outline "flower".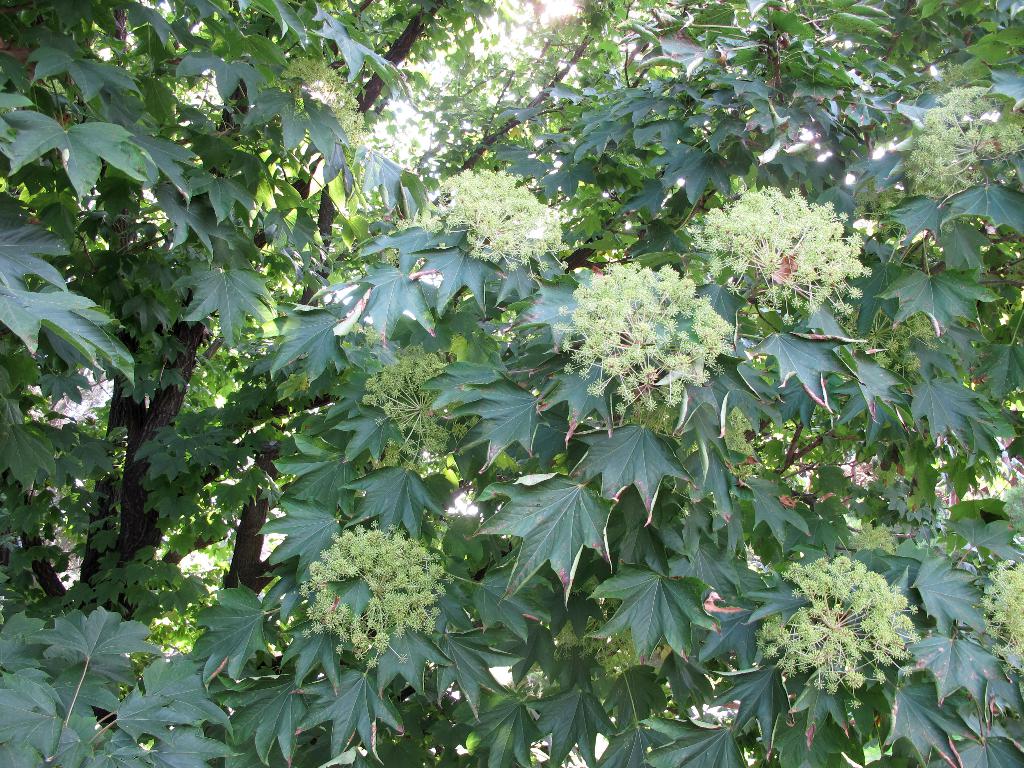
Outline: bbox(418, 160, 577, 284).
